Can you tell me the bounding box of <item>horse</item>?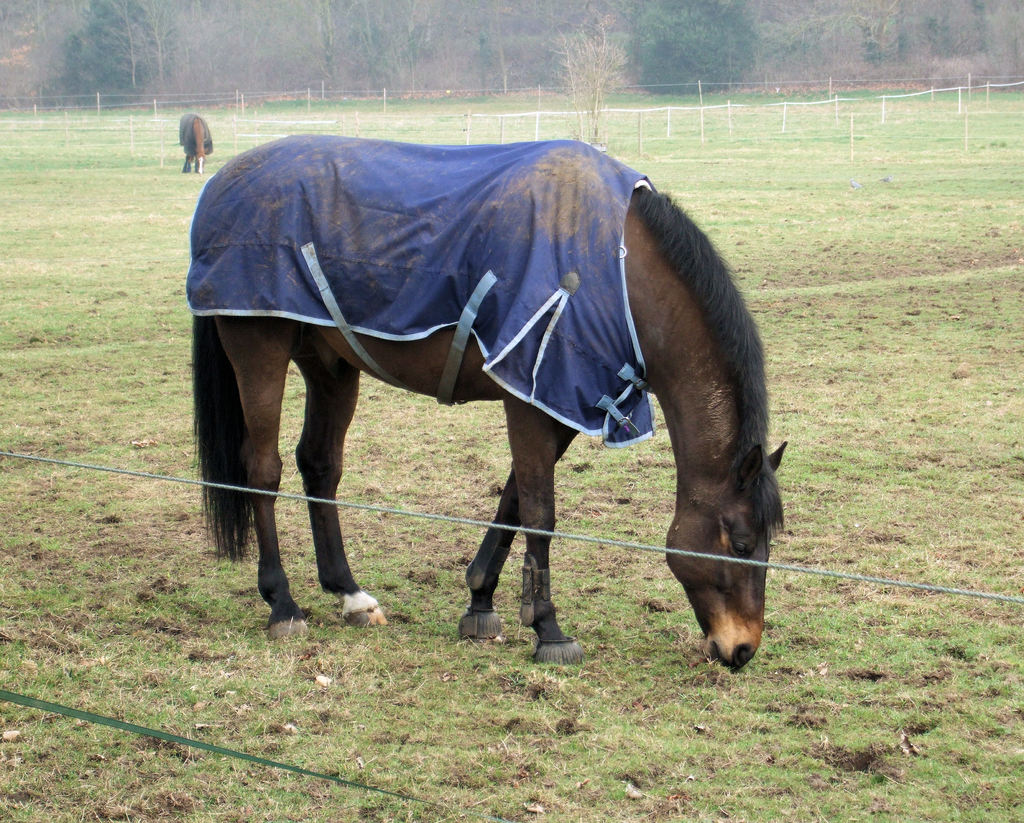
178,111,212,172.
